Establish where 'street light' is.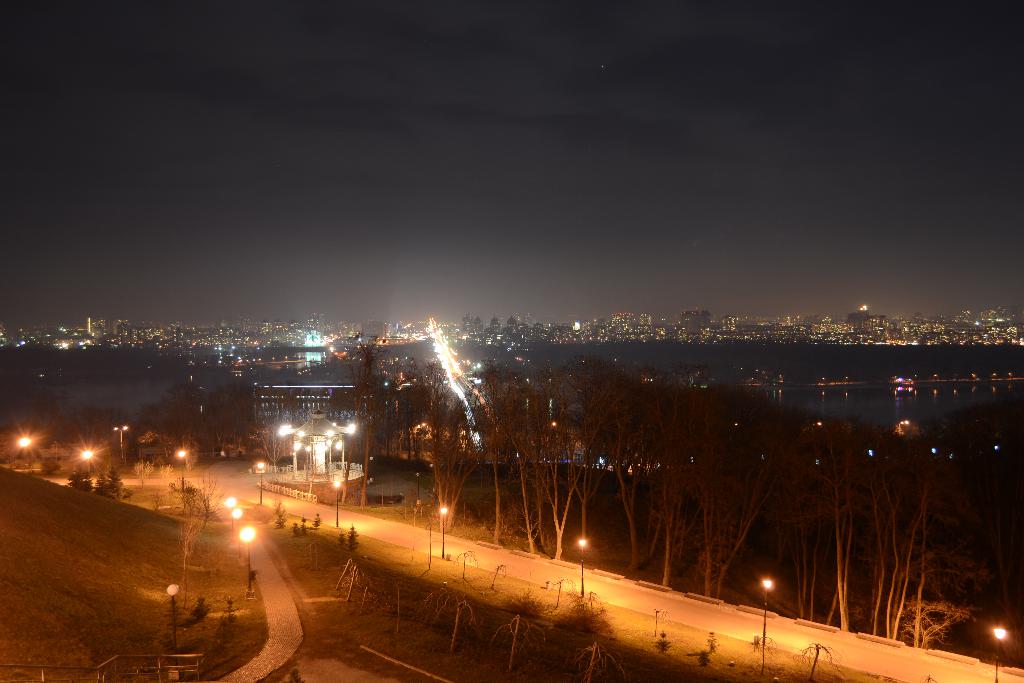
Established at [227, 499, 237, 536].
